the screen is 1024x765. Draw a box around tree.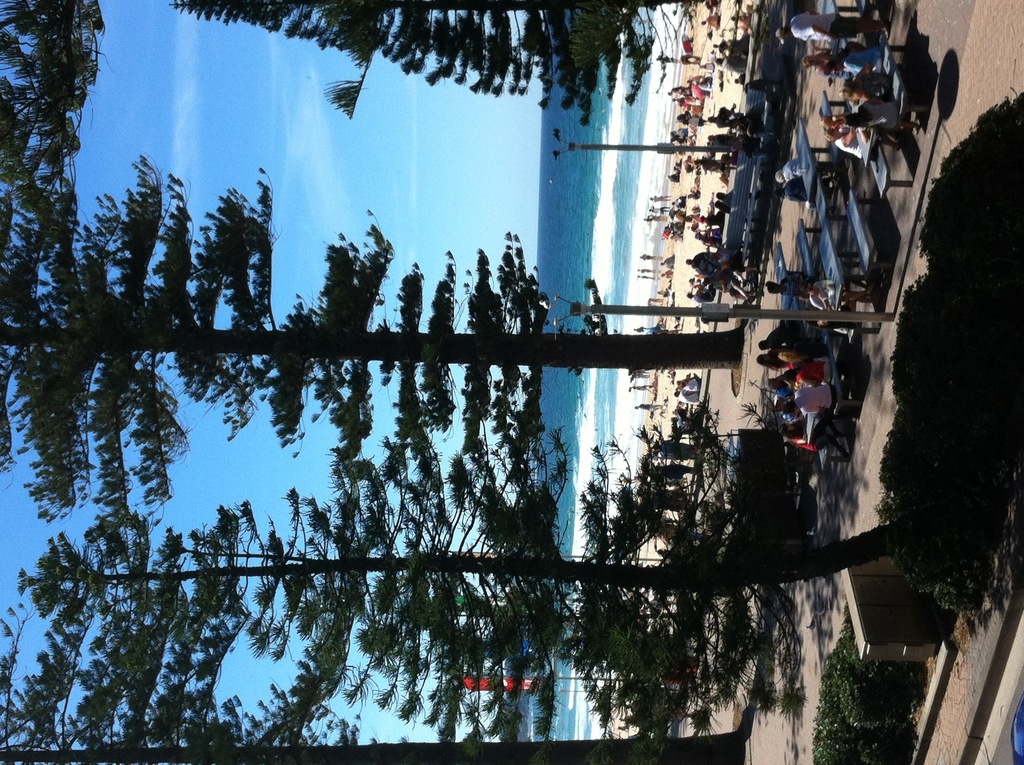
crop(12, 433, 915, 743).
